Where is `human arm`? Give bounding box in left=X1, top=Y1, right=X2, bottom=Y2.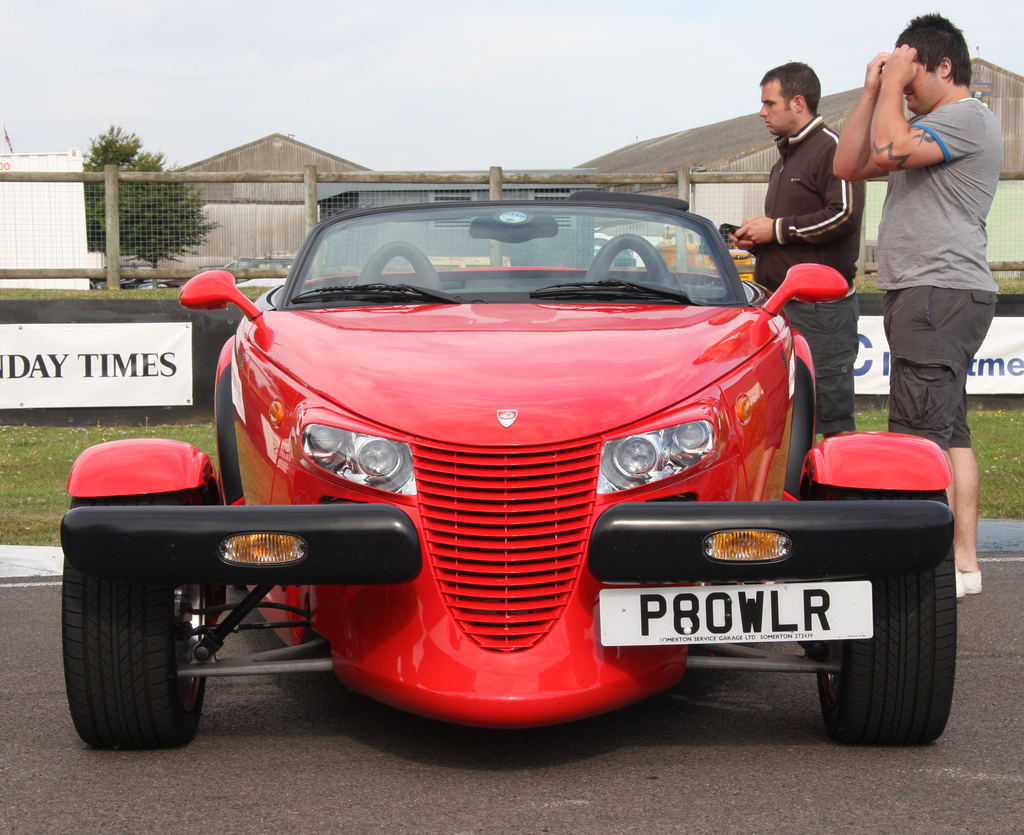
left=826, top=50, right=895, bottom=178.
